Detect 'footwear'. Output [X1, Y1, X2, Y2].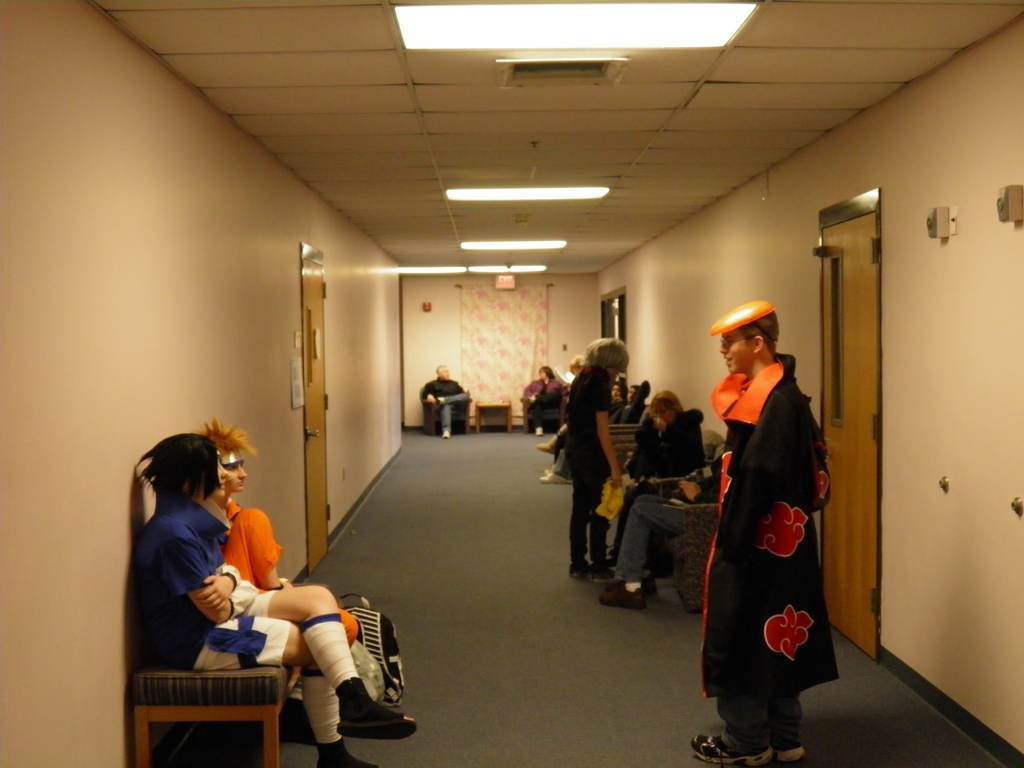
[536, 426, 544, 440].
